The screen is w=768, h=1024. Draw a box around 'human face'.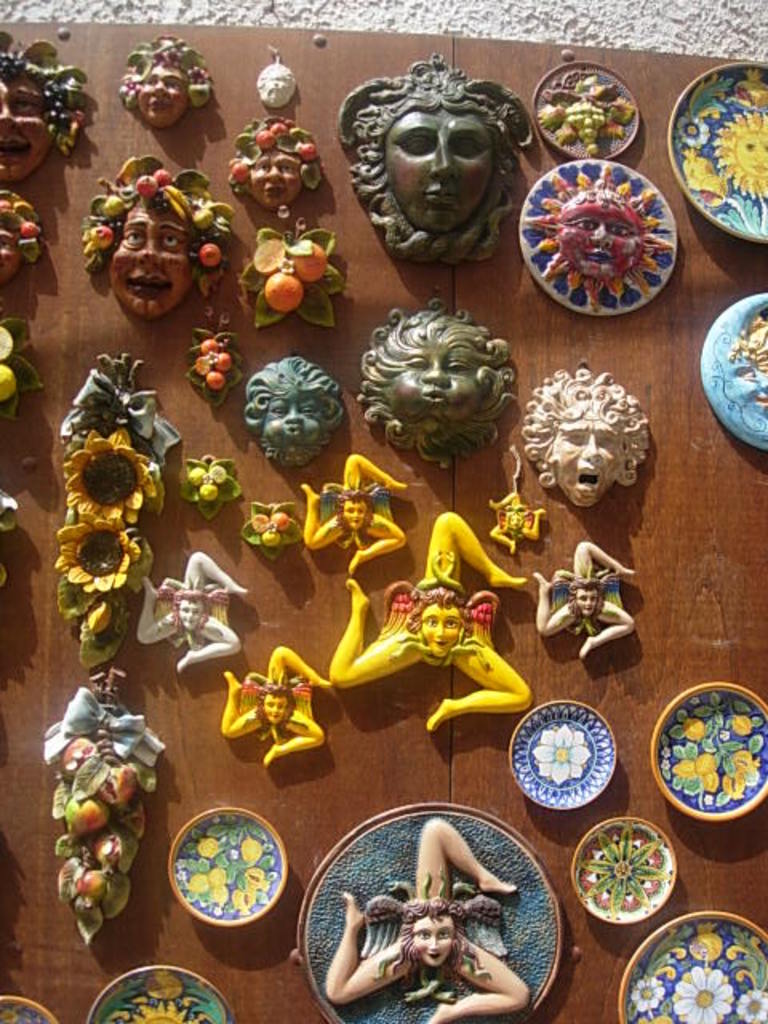
x1=395, y1=349, x2=488, y2=419.
